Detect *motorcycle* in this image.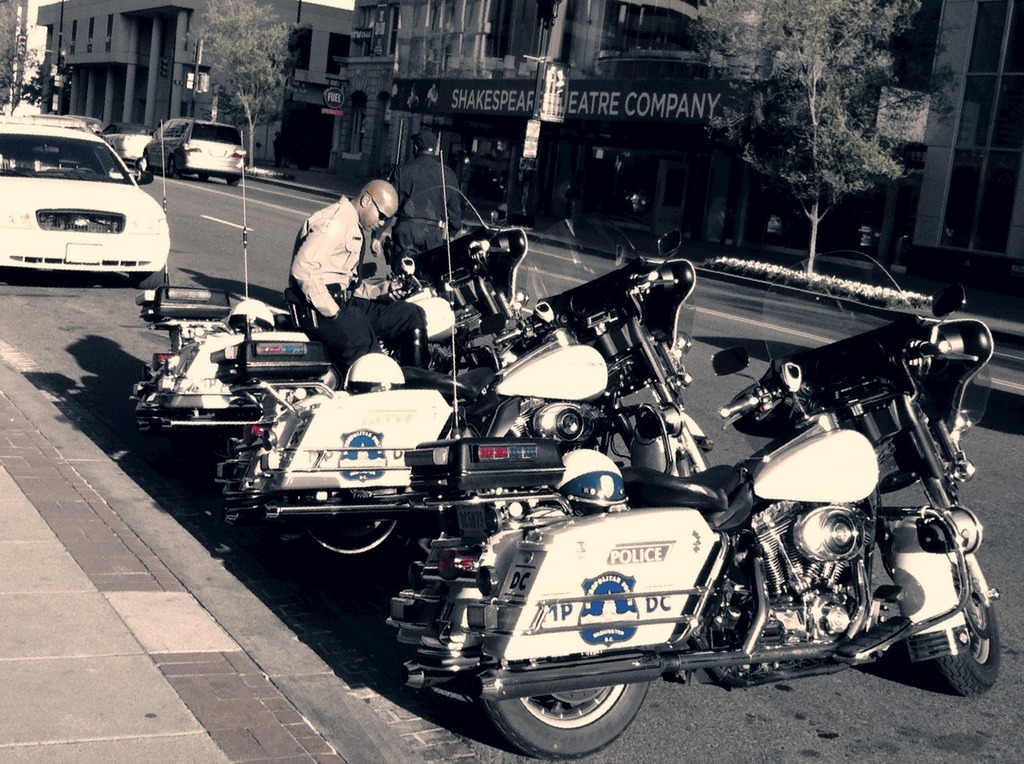
Detection: (x1=384, y1=290, x2=1018, y2=731).
